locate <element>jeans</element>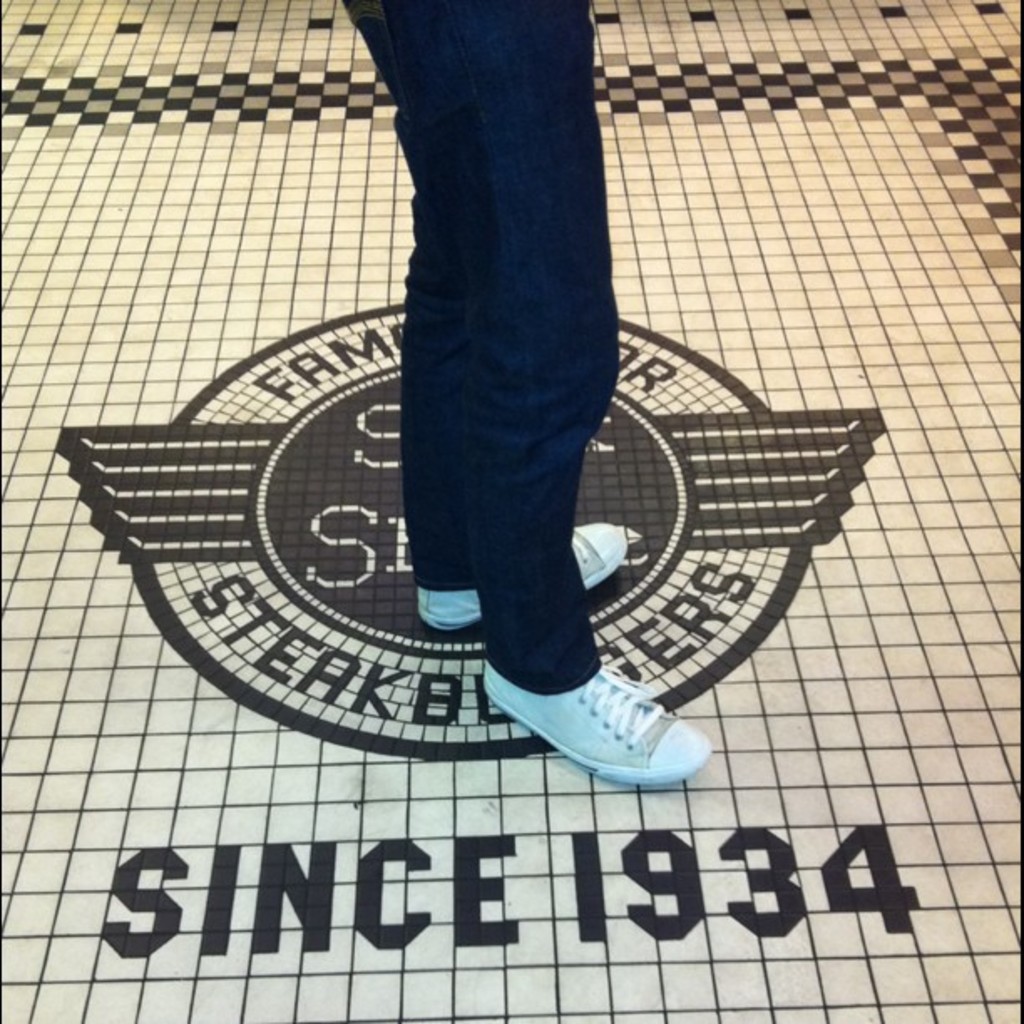
detection(350, 18, 659, 837)
